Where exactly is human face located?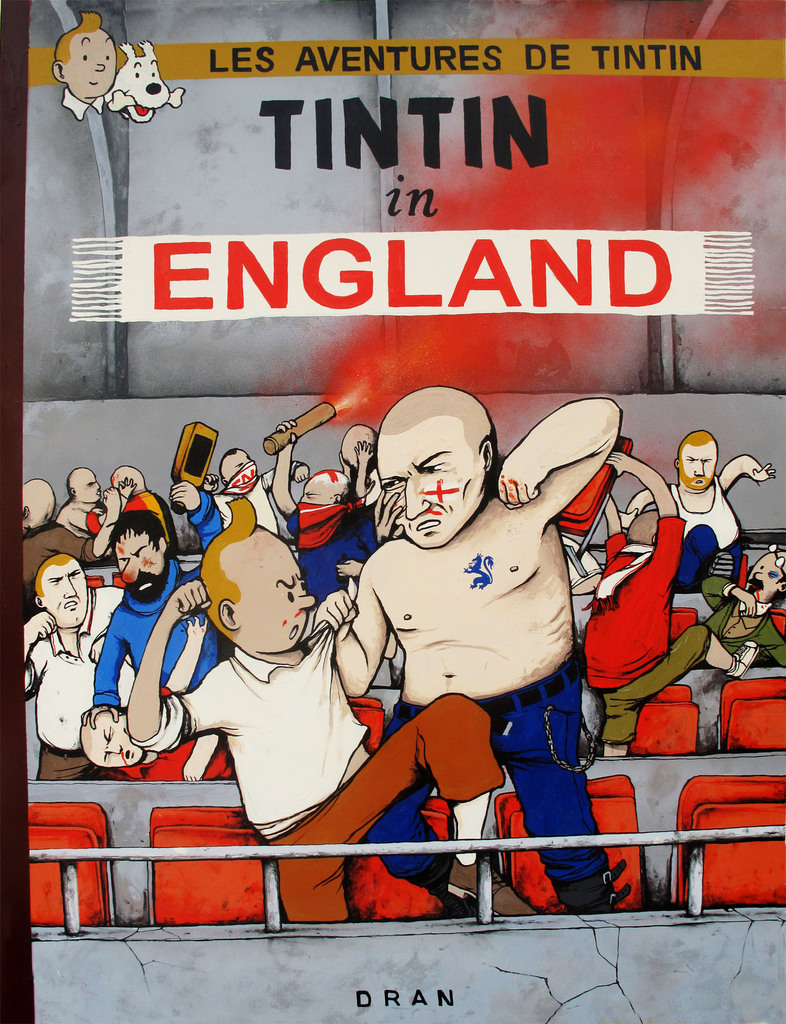
Its bounding box is [90,713,147,767].
